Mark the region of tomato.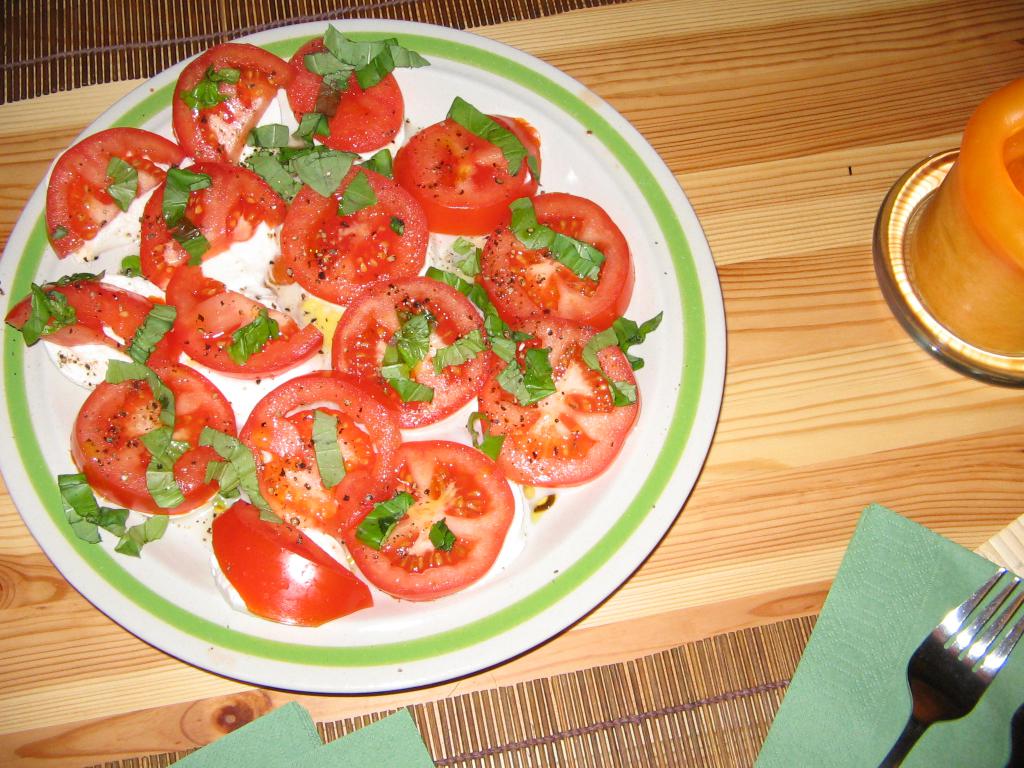
Region: 156, 262, 327, 376.
